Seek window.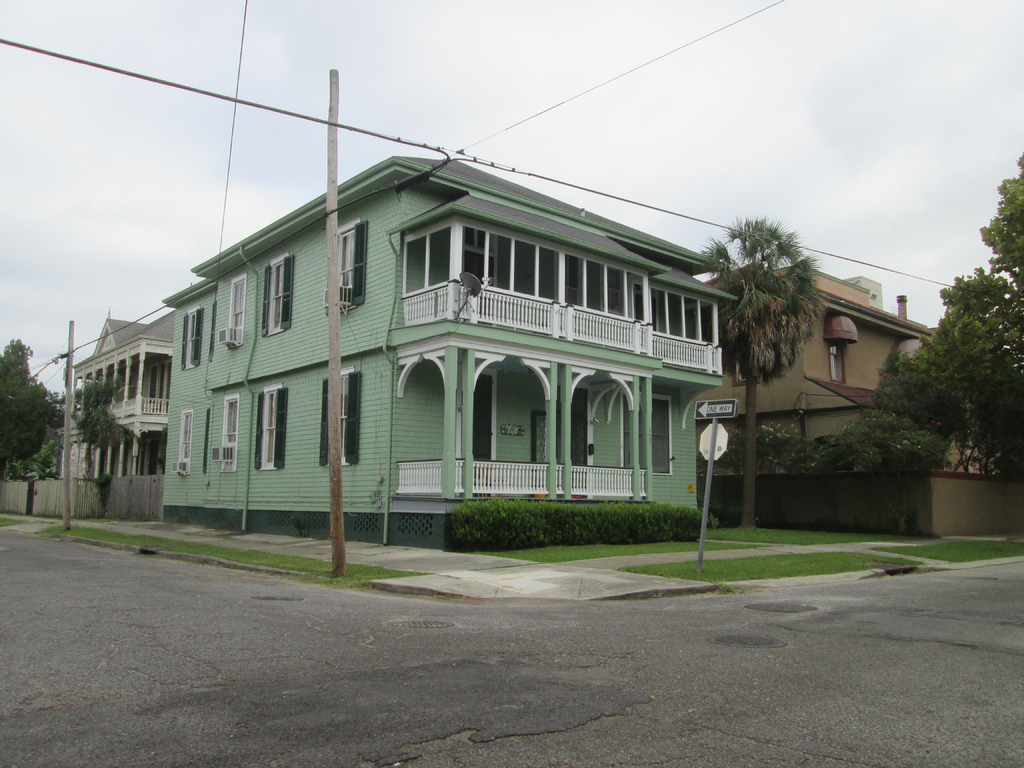
{"left": 333, "top": 220, "right": 369, "bottom": 316}.
